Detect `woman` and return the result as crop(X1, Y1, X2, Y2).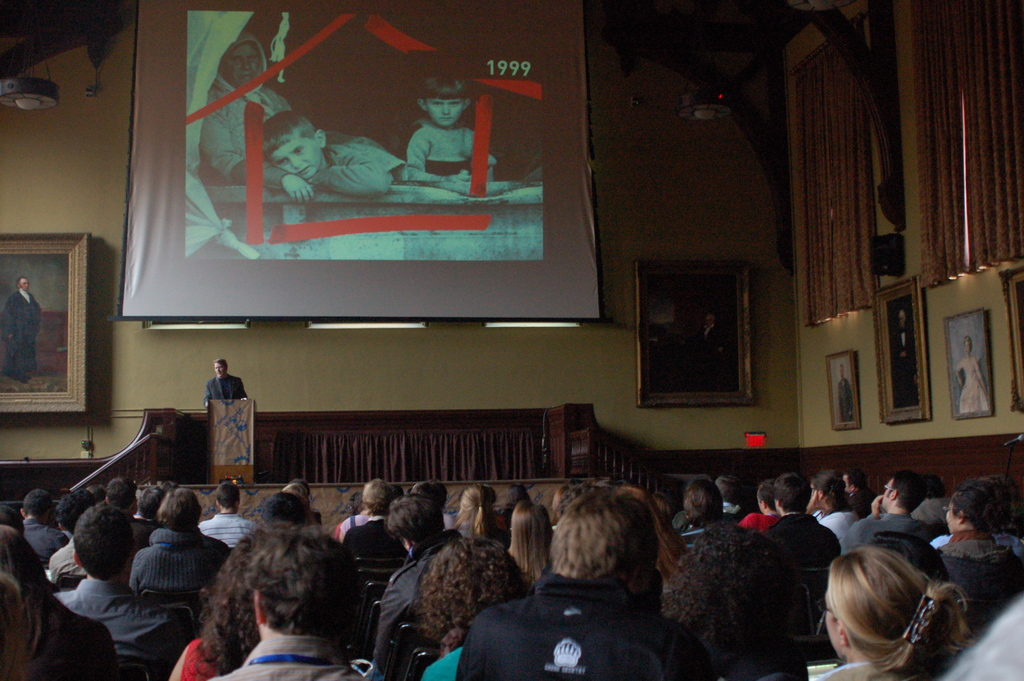
crop(615, 486, 693, 591).
